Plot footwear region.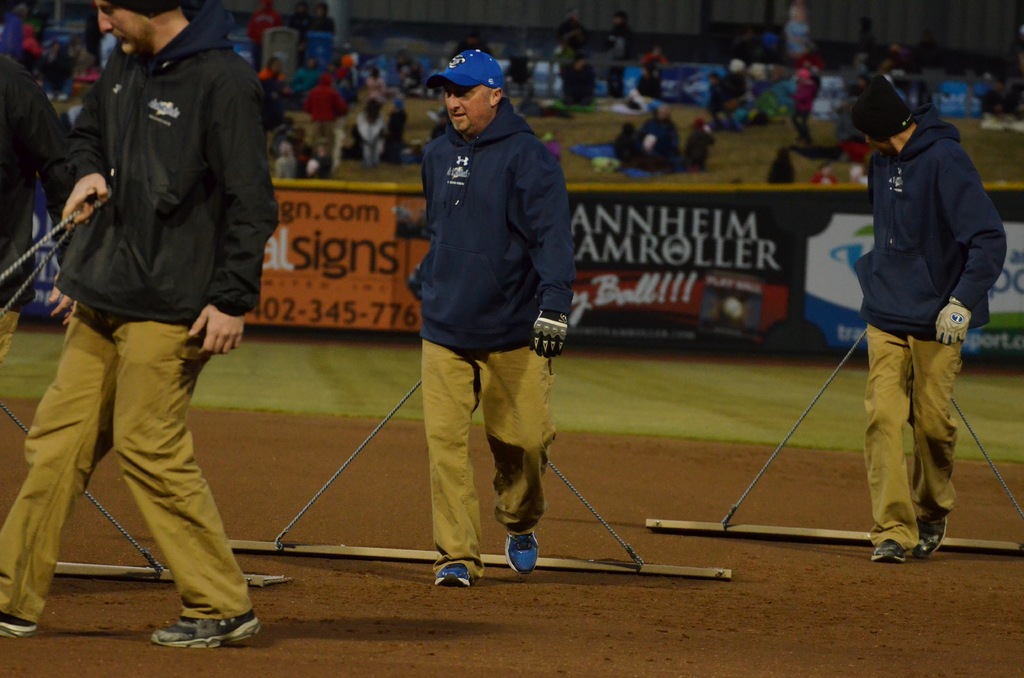
Plotted at [0, 613, 33, 642].
